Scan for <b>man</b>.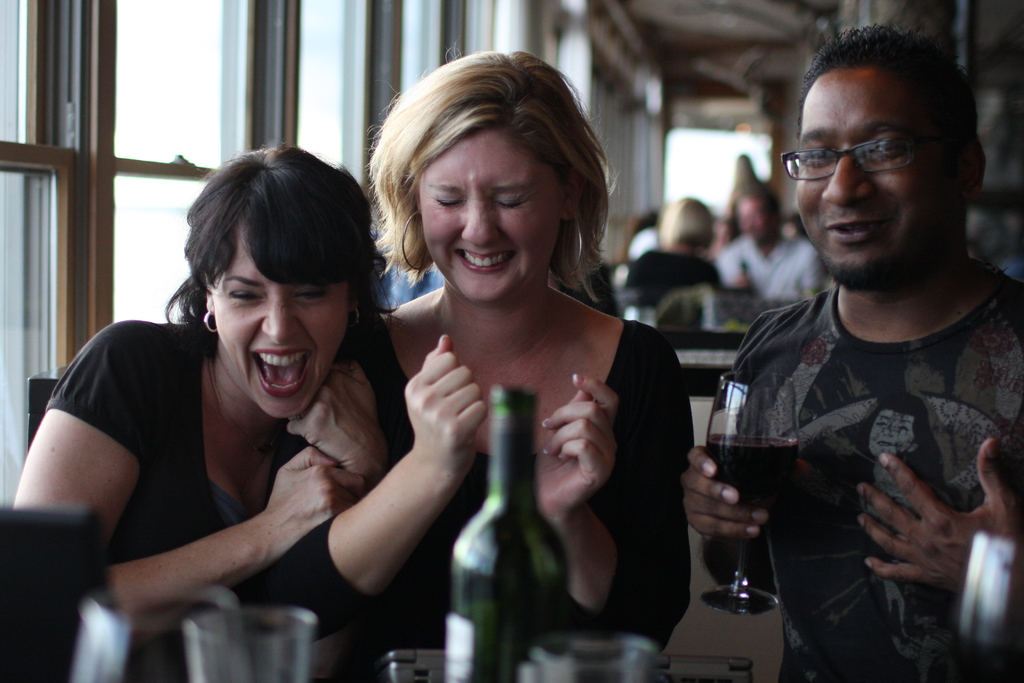
Scan result: {"x1": 695, "y1": 29, "x2": 1023, "y2": 668}.
